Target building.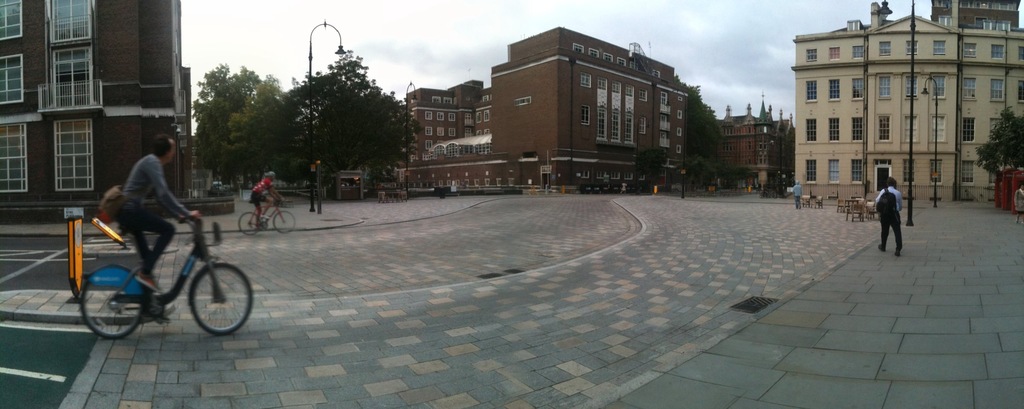
Target region: 488:35:691:189.
